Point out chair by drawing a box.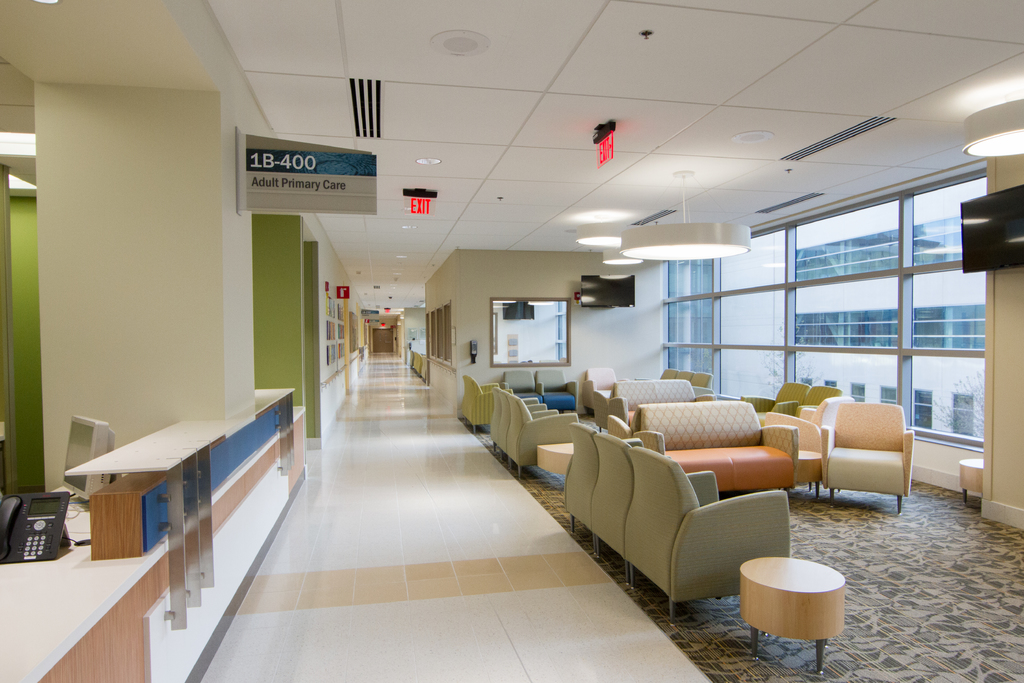
bbox=[820, 398, 916, 518].
